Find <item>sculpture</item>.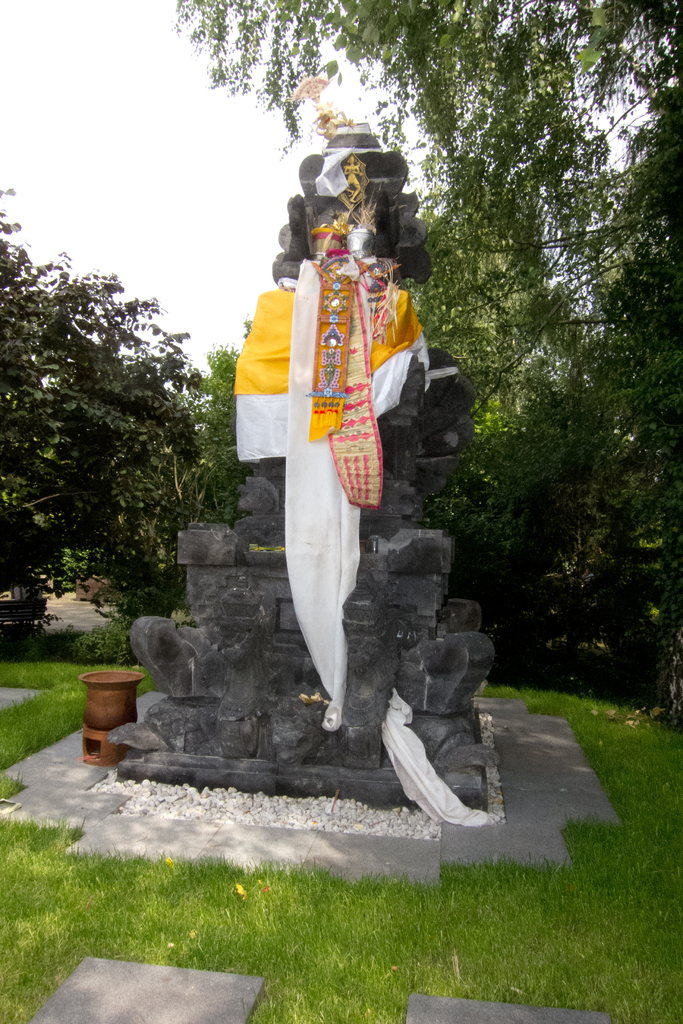
box=[230, 95, 456, 805].
